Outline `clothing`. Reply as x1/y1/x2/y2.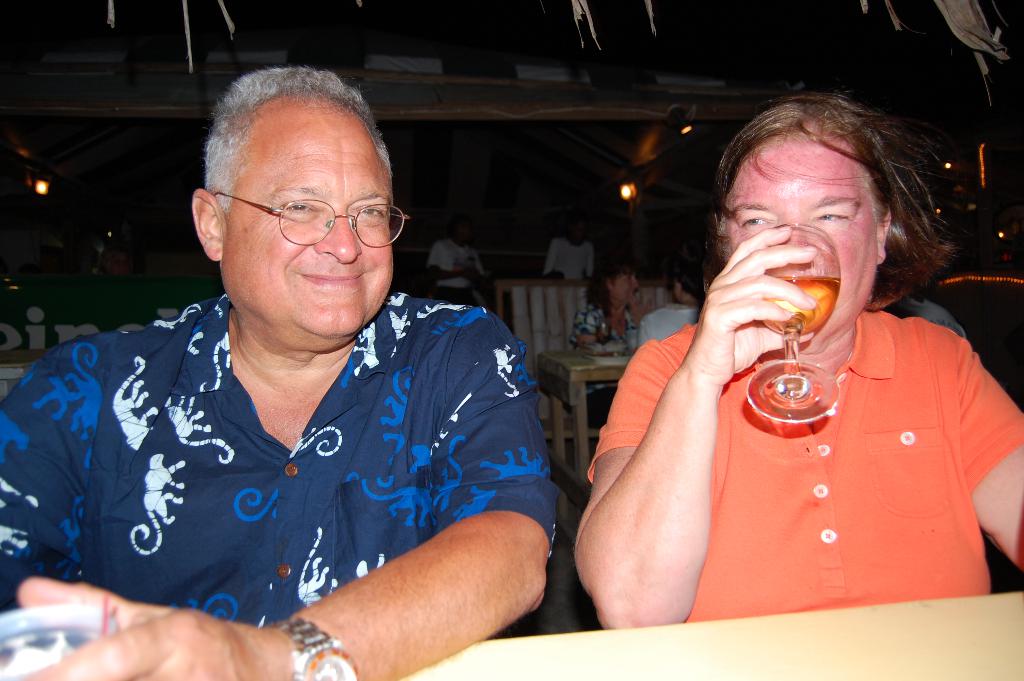
893/288/967/338.
